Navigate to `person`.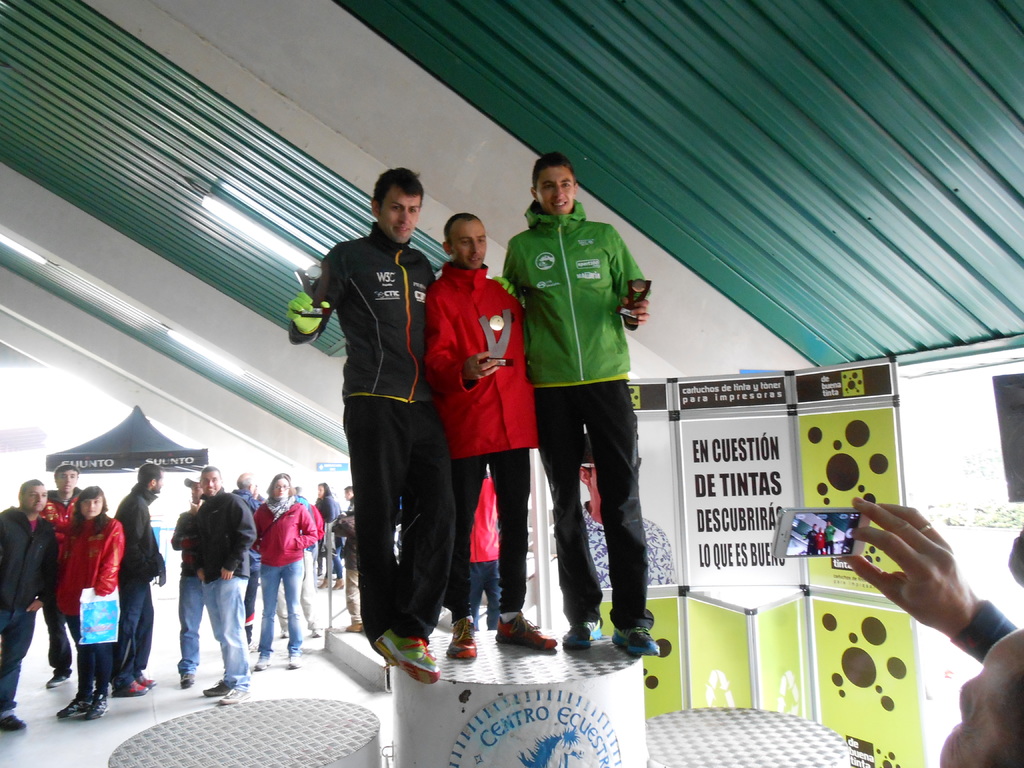
Navigation target: <box>559,435,677,589</box>.
